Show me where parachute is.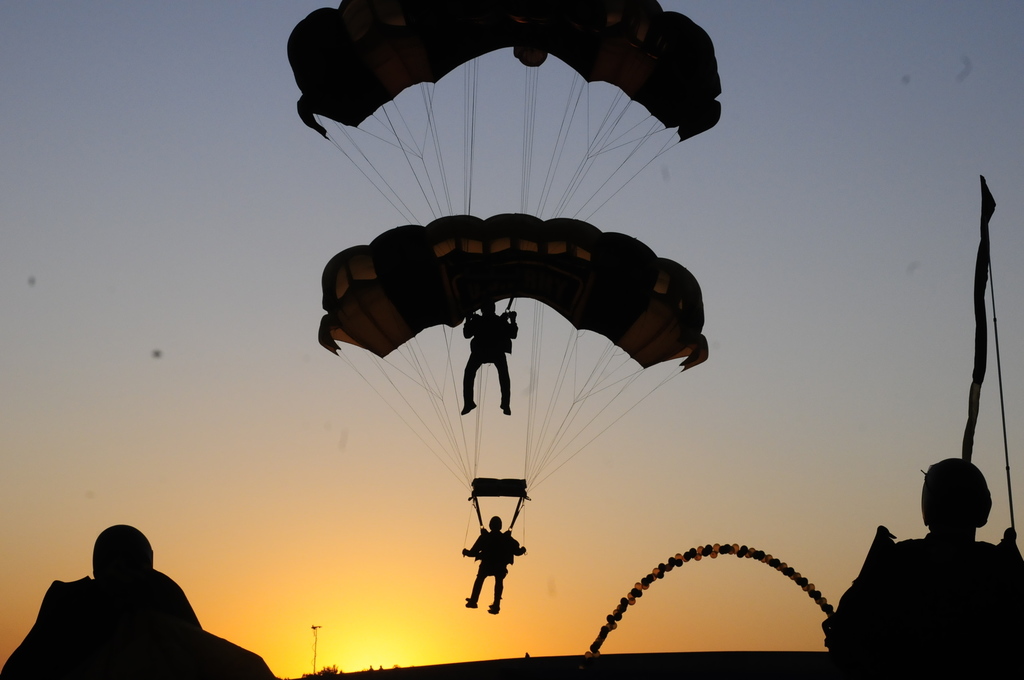
parachute is at <box>283,0,725,314</box>.
